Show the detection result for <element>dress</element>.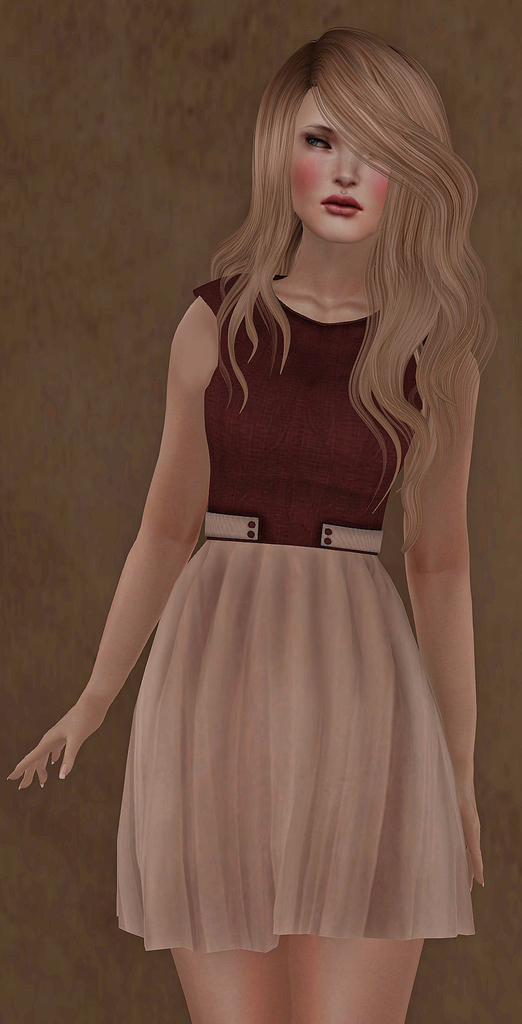
(111,272,480,951).
